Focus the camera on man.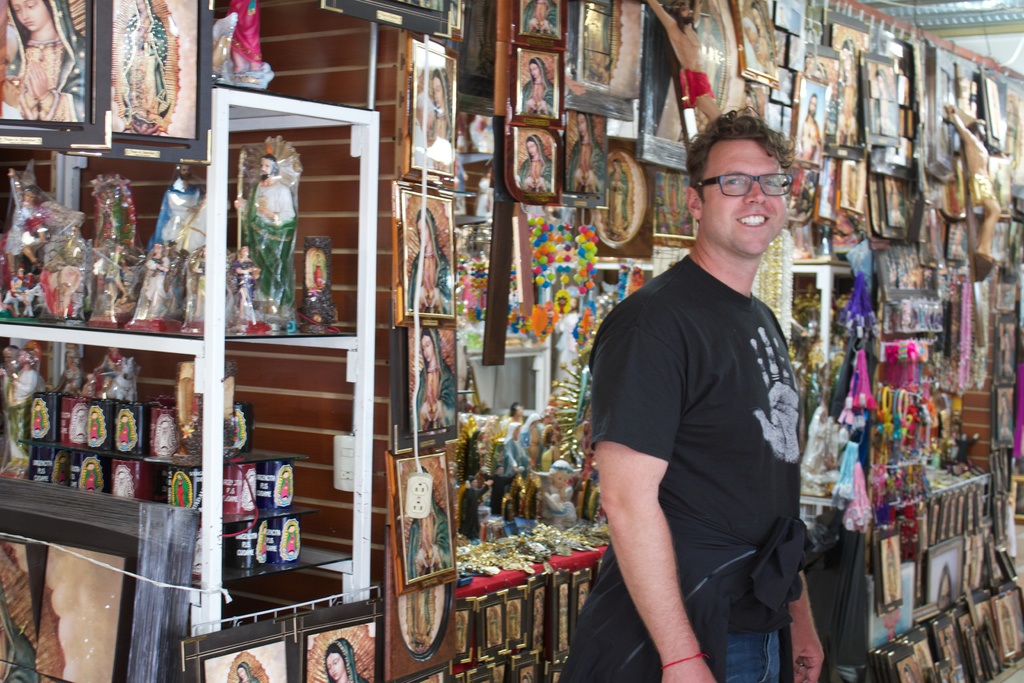
Focus region: 501/421/536/491.
